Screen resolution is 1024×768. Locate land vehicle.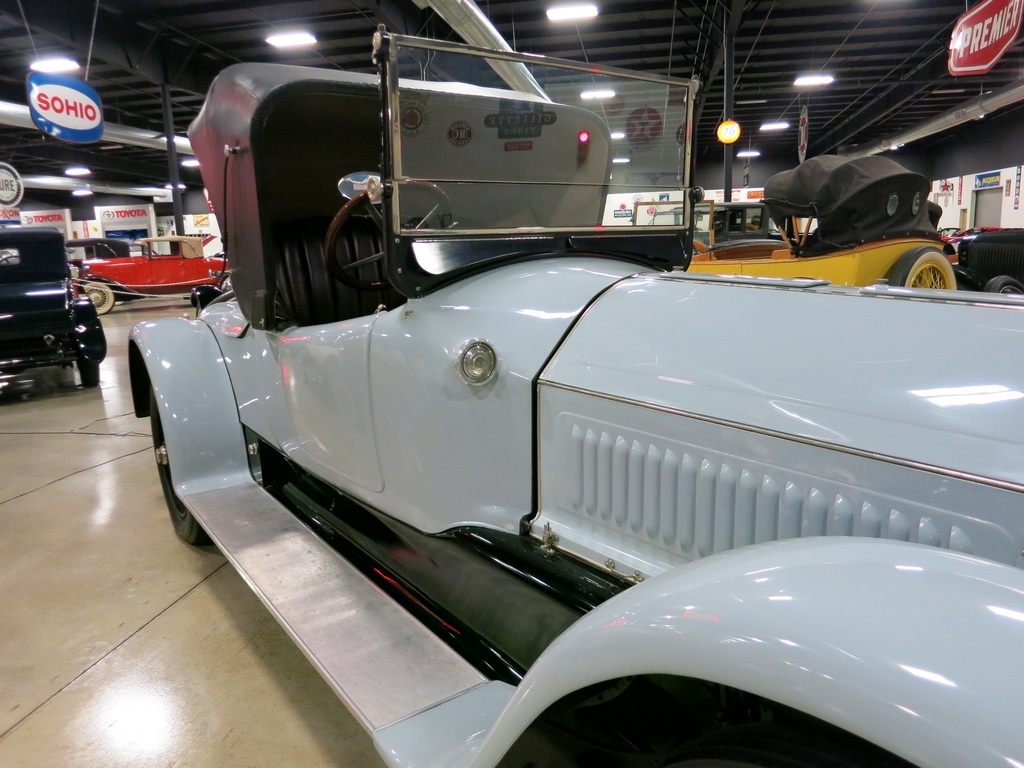
(left=76, top=236, right=235, bottom=317).
